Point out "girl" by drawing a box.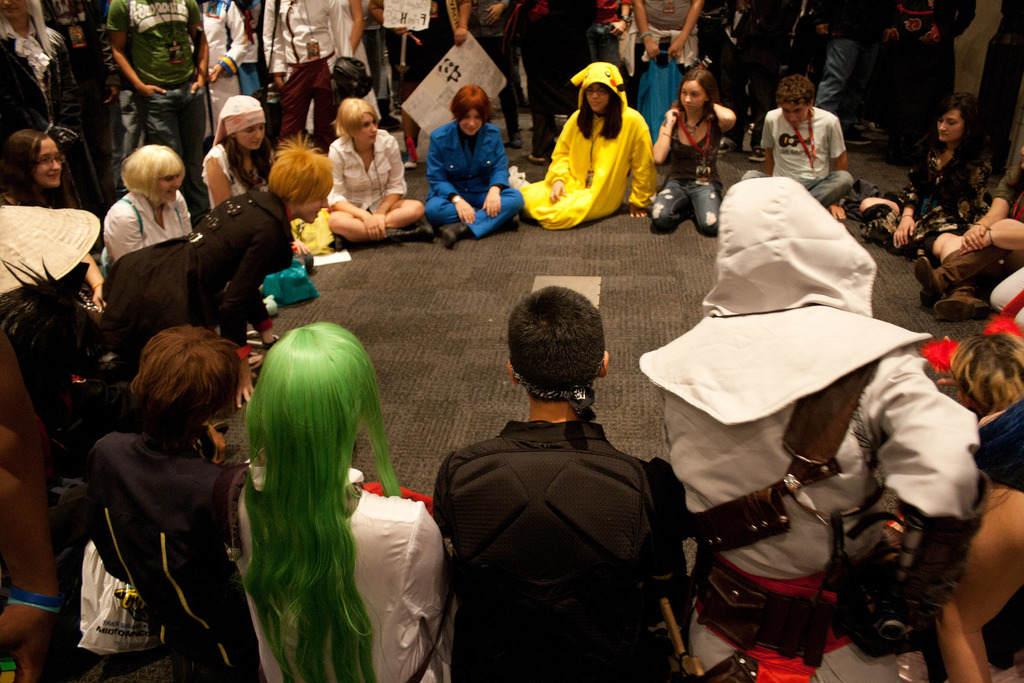
region(645, 54, 737, 236).
